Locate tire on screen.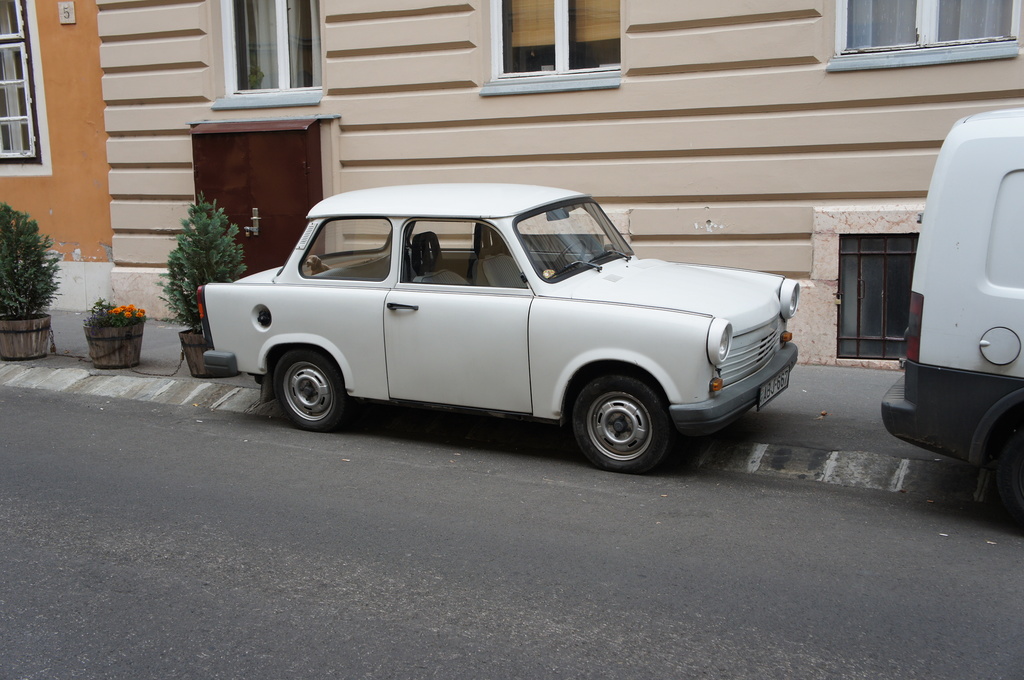
On screen at (left=987, top=423, right=1023, bottom=535).
